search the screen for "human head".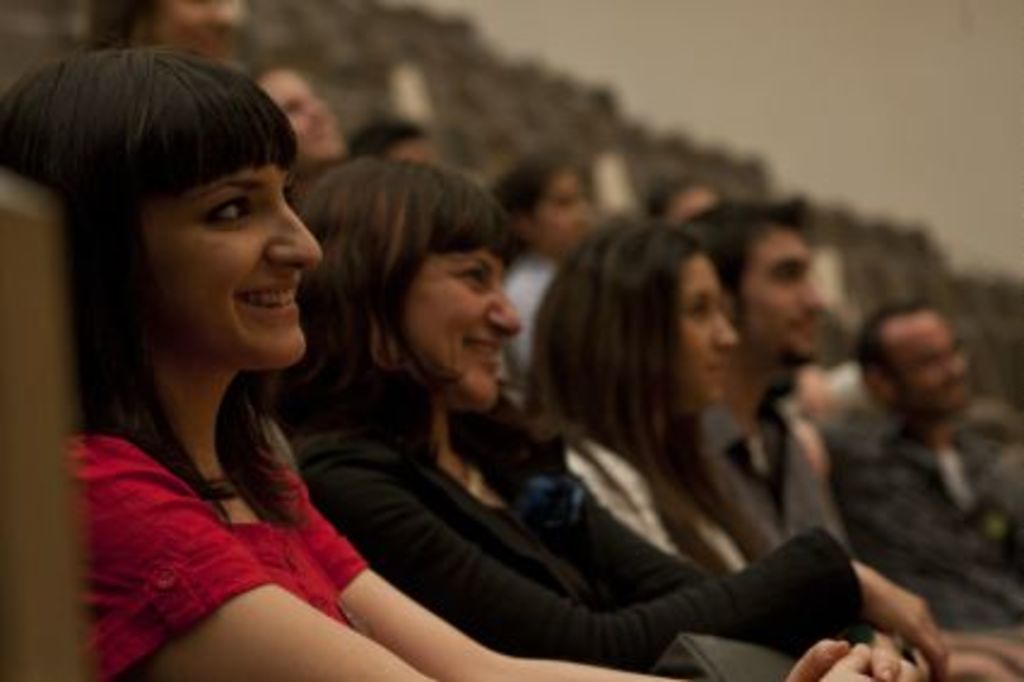
Found at 853/301/990/422.
